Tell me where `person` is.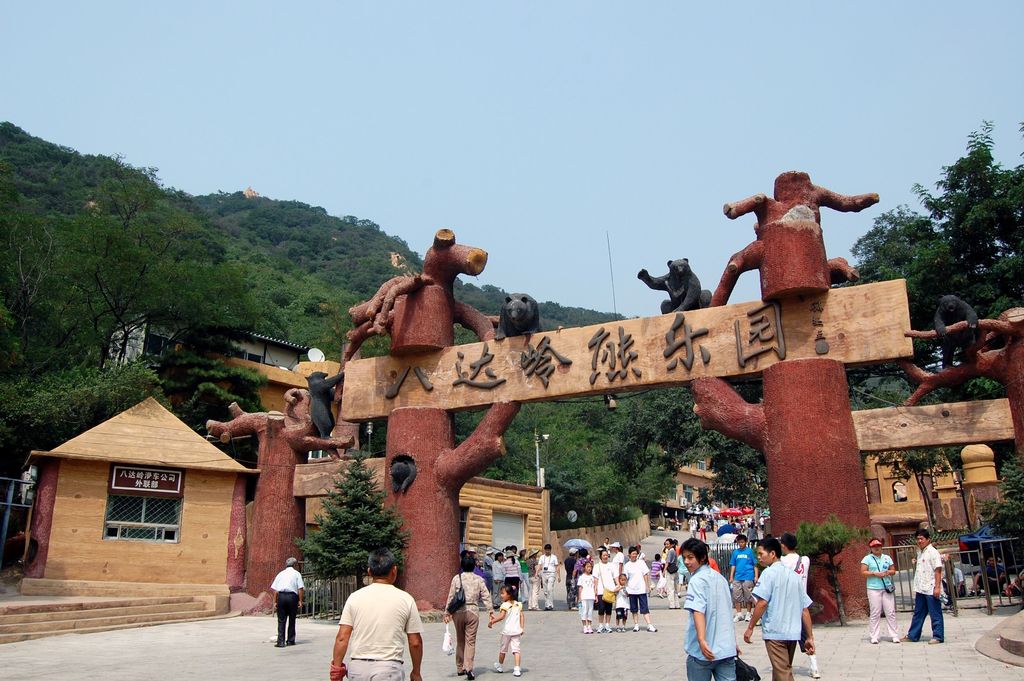
`person` is at bbox=[739, 539, 817, 680].
